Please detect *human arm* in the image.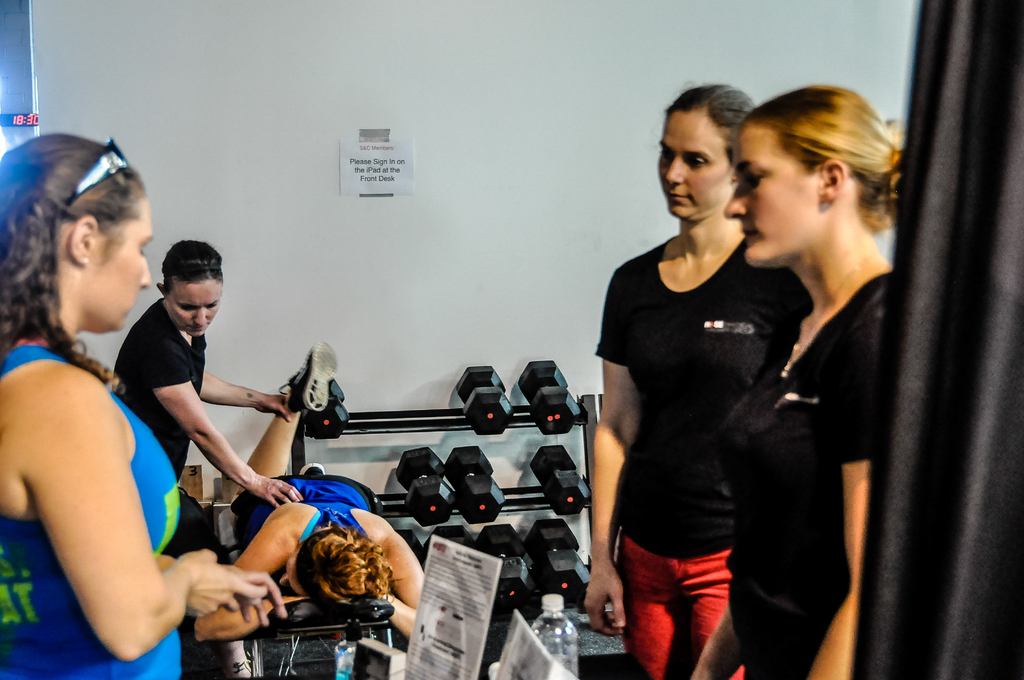
bbox=(38, 357, 243, 660).
